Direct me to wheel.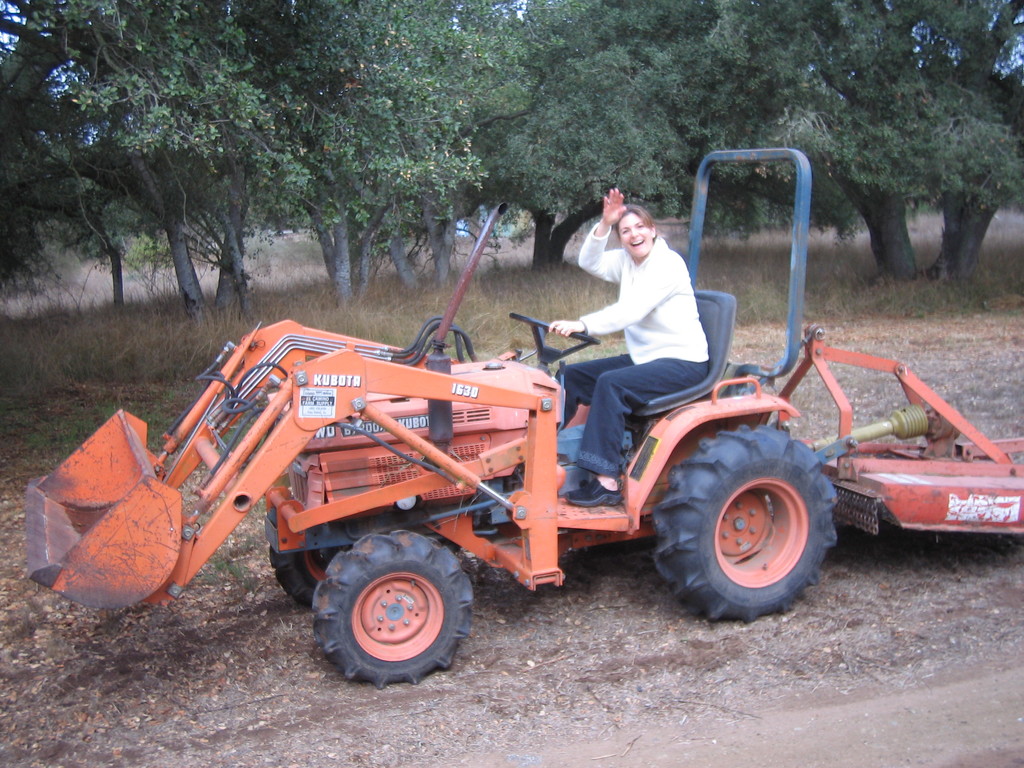
Direction: <bbox>271, 506, 354, 607</bbox>.
